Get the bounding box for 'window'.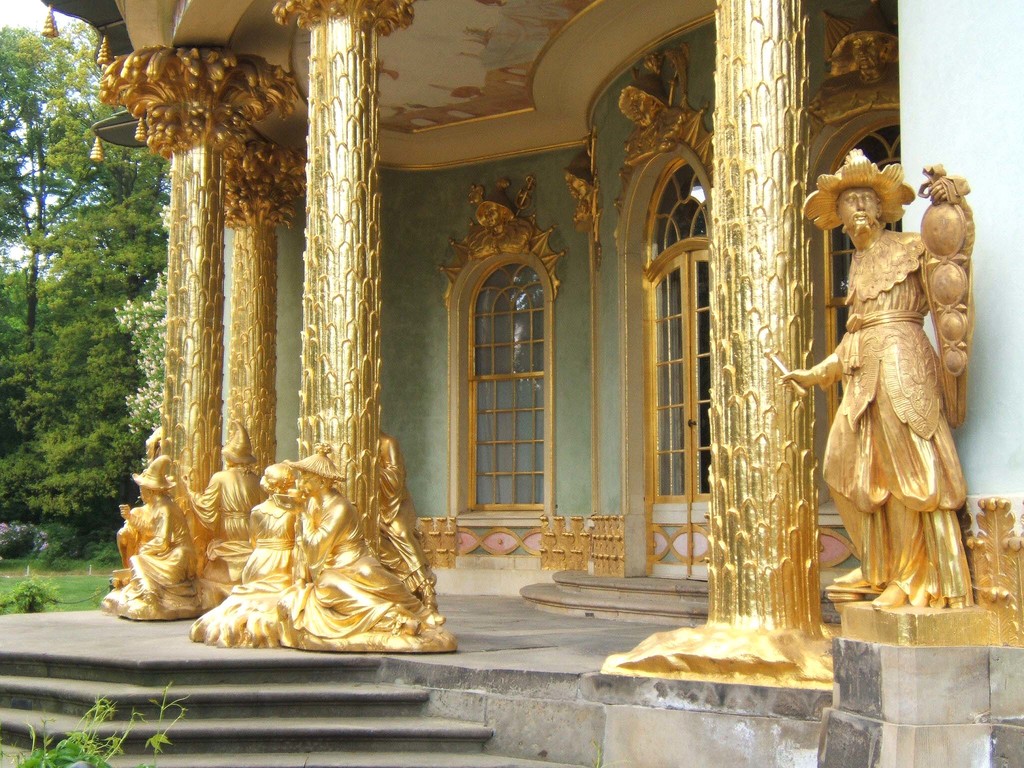
x1=461 y1=204 x2=561 y2=518.
